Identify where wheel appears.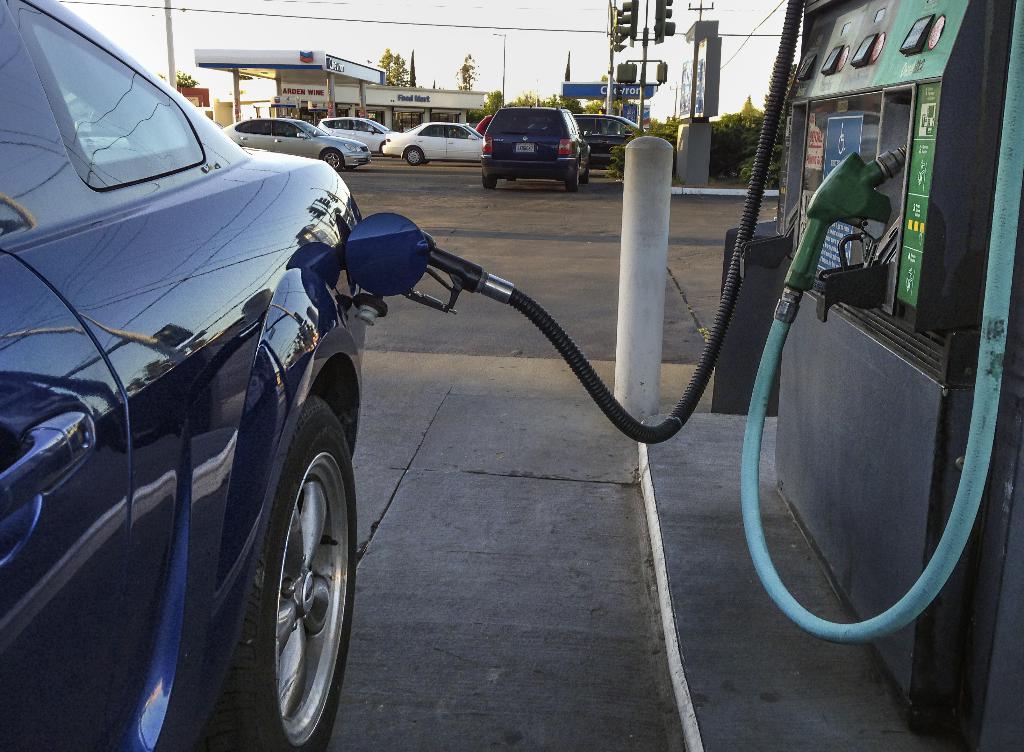
Appears at [x1=379, y1=141, x2=387, y2=157].
